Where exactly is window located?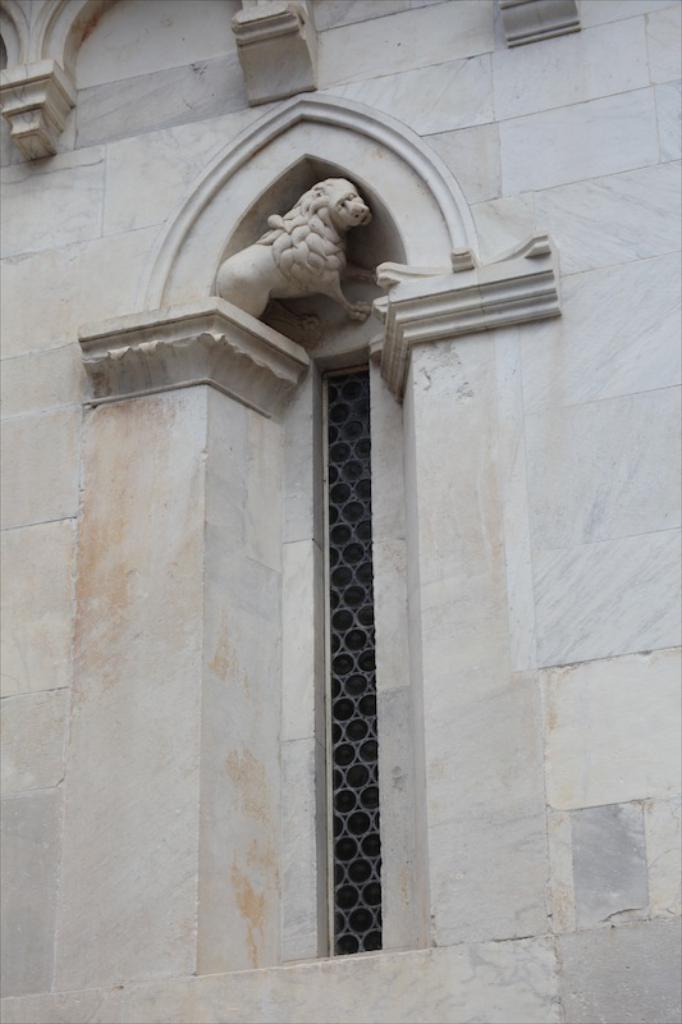
Its bounding box is [307,328,389,960].
